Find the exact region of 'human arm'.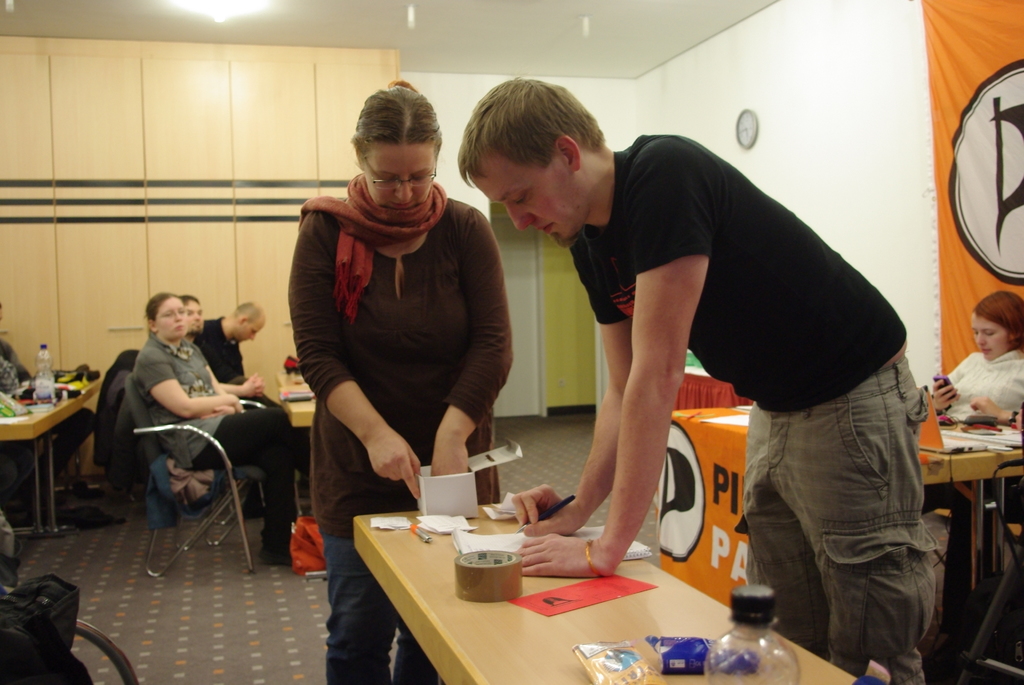
Exact region: bbox=[920, 352, 971, 411].
